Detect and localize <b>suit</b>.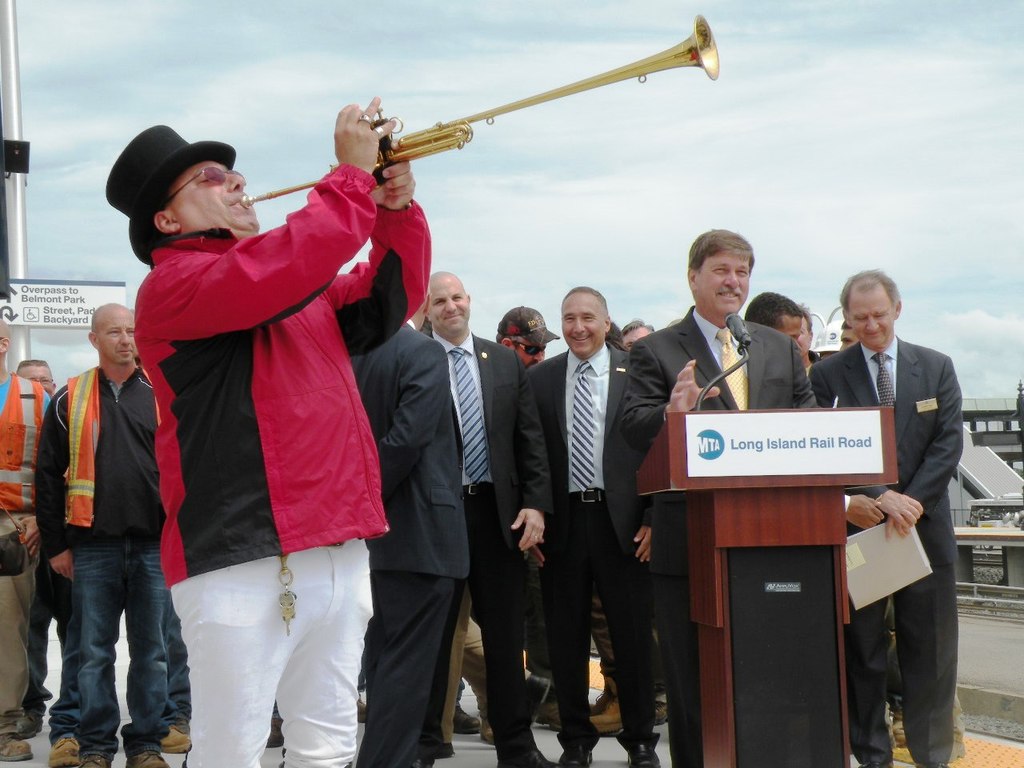
Localized at [529, 268, 660, 734].
